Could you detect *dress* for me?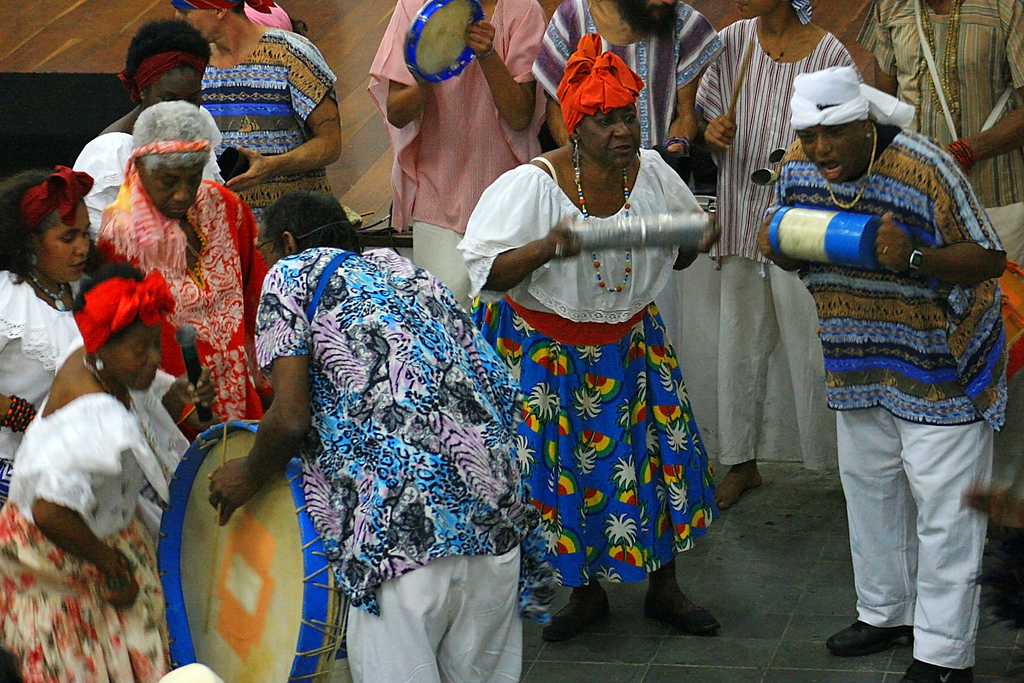
Detection result: {"left": 0, "top": 269, "right": 83, "bottom": 502}.
